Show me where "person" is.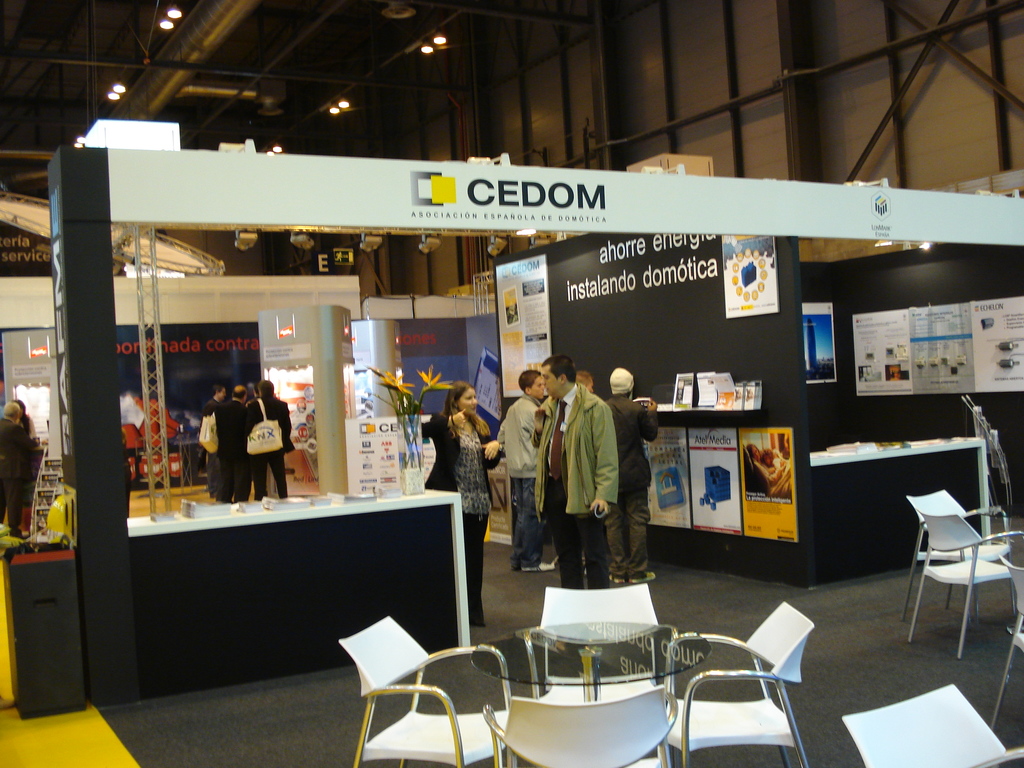
"person" is at rect(250, 384, 298, 494).
